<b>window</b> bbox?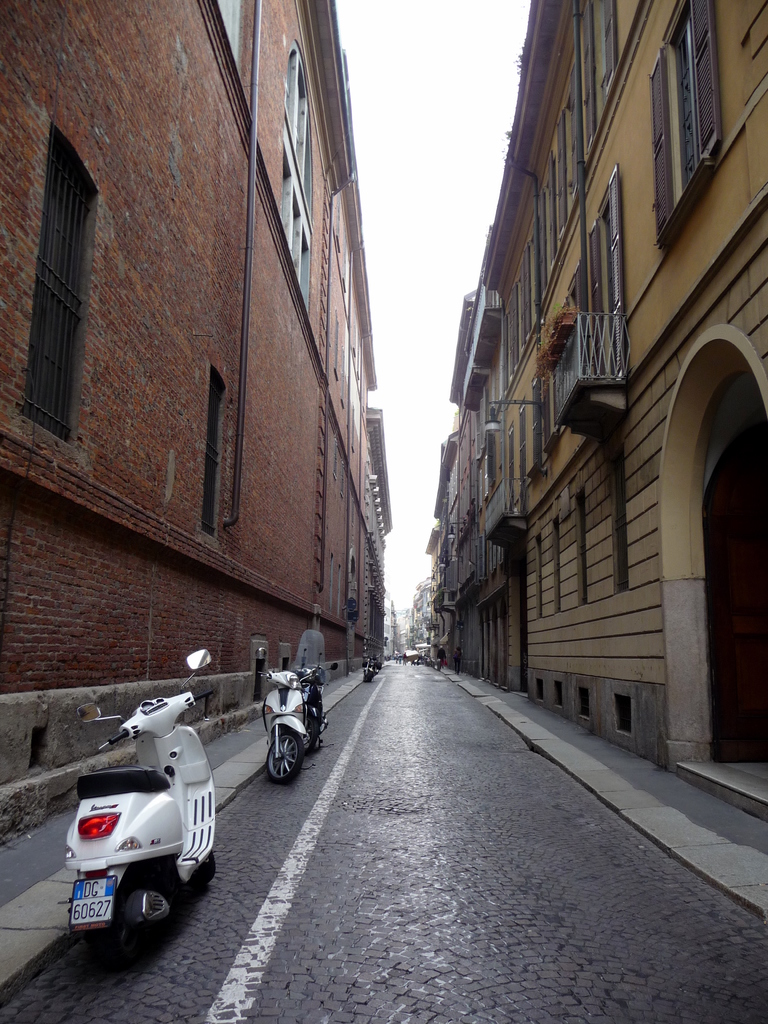
l=19, t=120, r=102, b=449
